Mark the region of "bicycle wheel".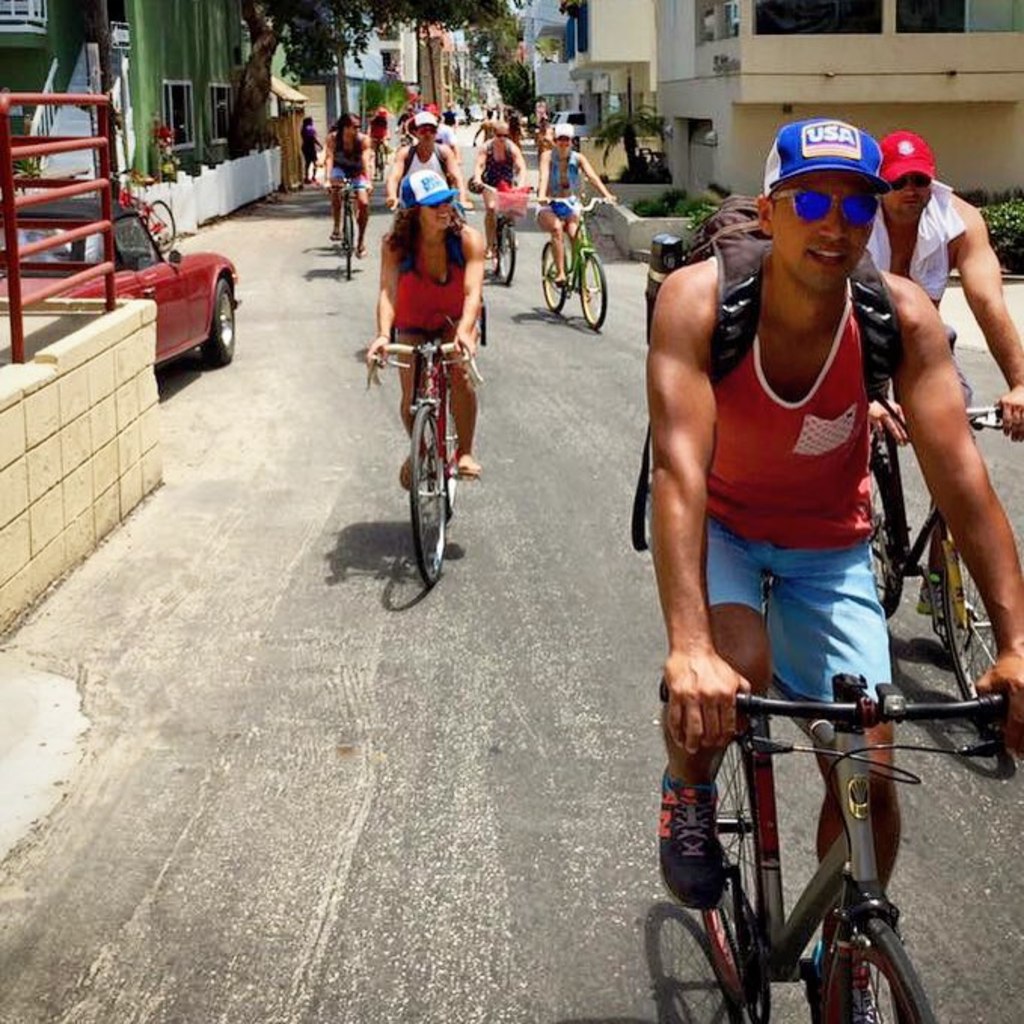
Region: left=495, top=223, right=517, bottom=287.
